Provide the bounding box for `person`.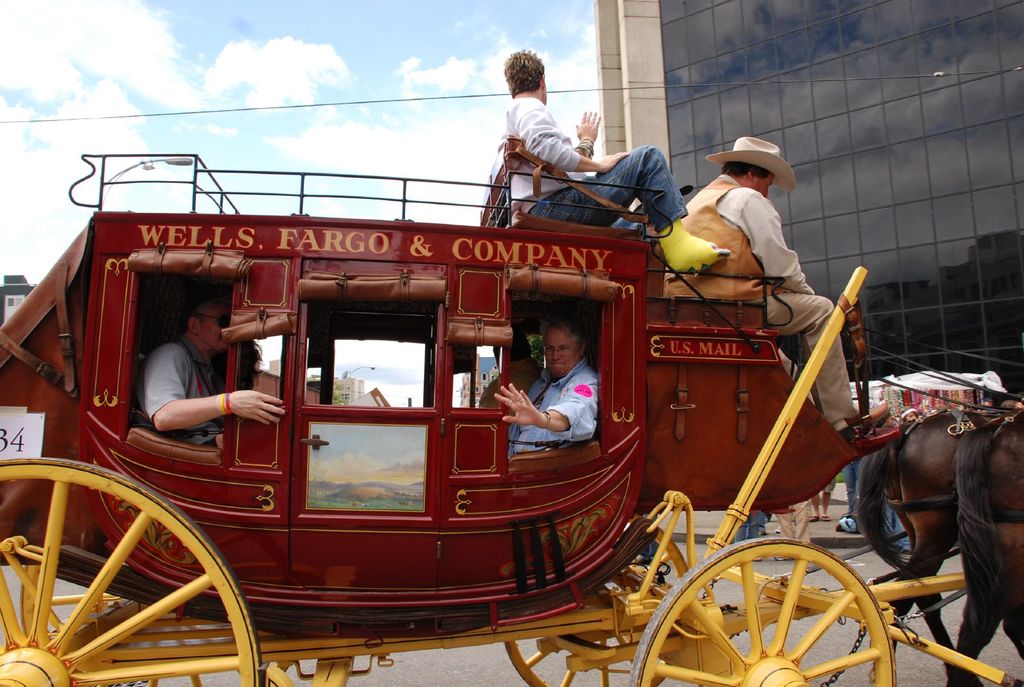
<region>495, 52, 730, 274</region>.
